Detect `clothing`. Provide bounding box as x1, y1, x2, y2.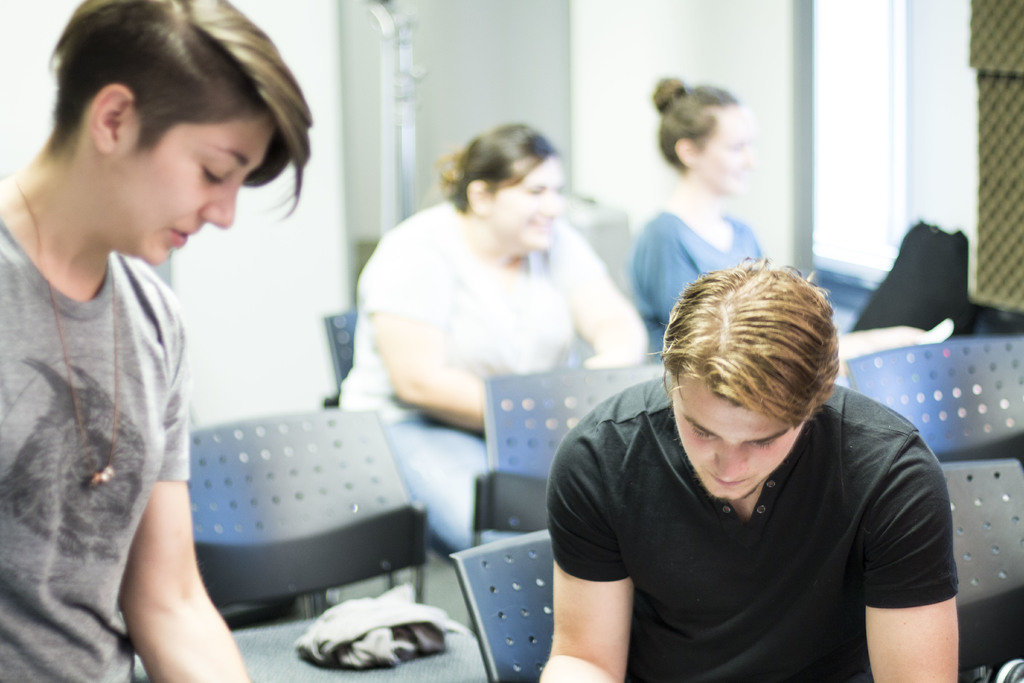
536, 360, 970, 682.
